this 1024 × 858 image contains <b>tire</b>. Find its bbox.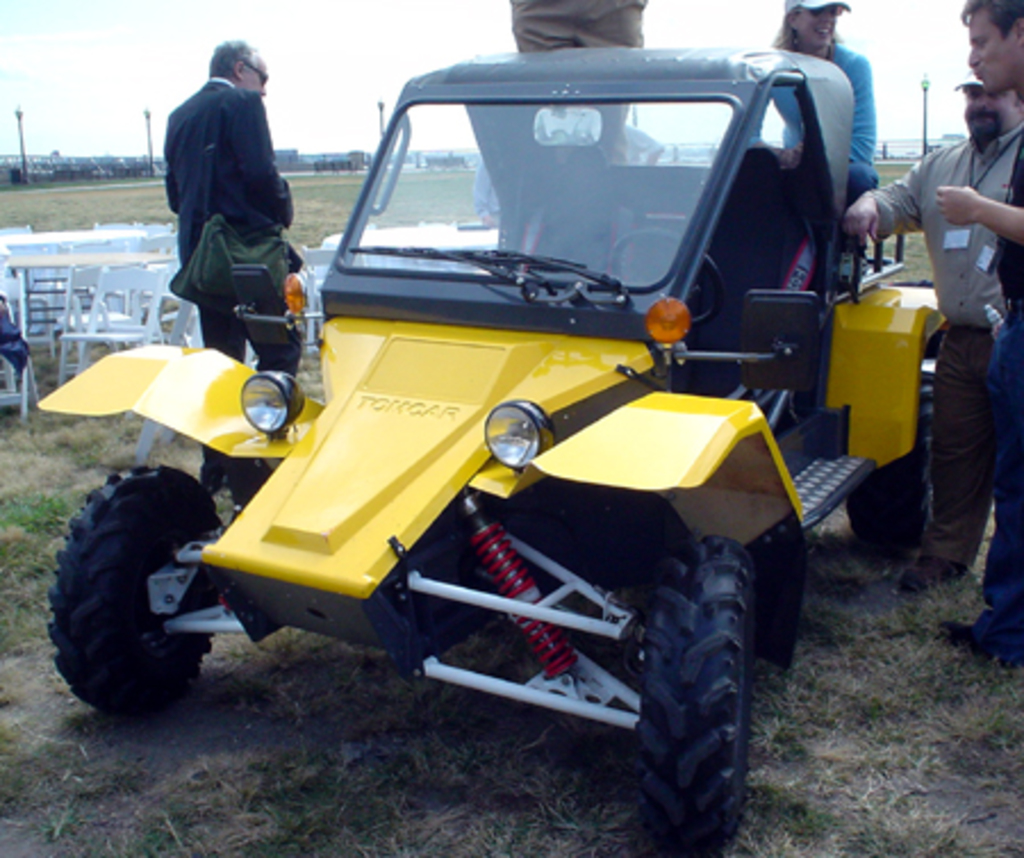
box=[610, 521, 755, 833].
